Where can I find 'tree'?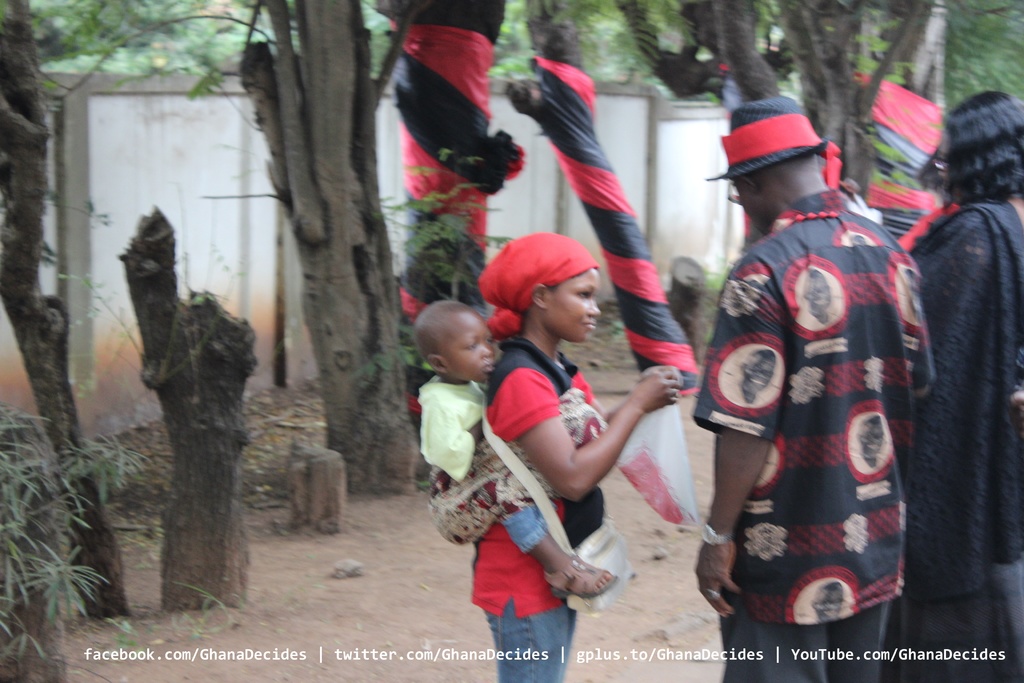
You can find it at box=[8, 0, 273, 78].
